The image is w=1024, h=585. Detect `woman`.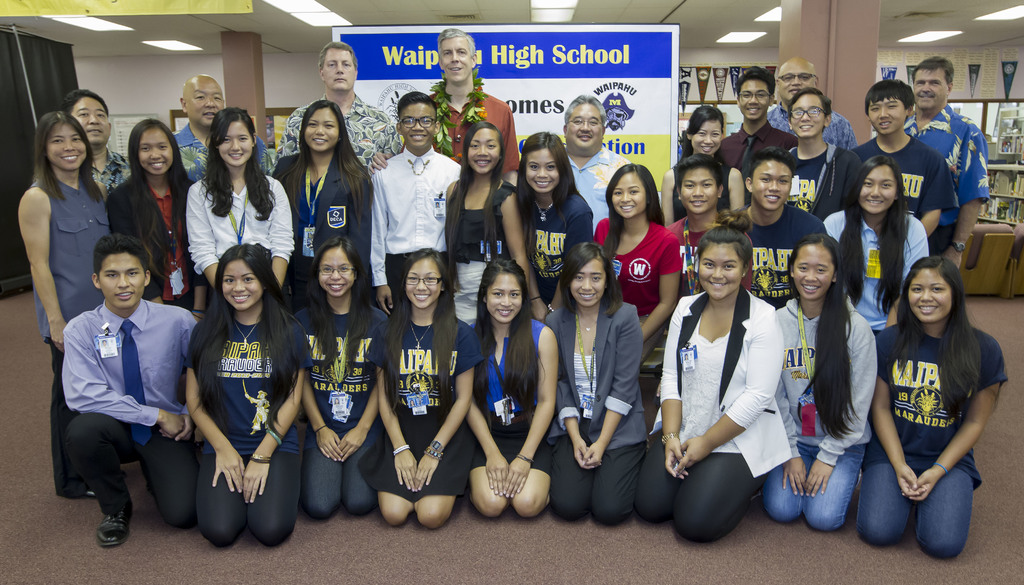
Detection: bbox=(362, 244, 486, 530).
